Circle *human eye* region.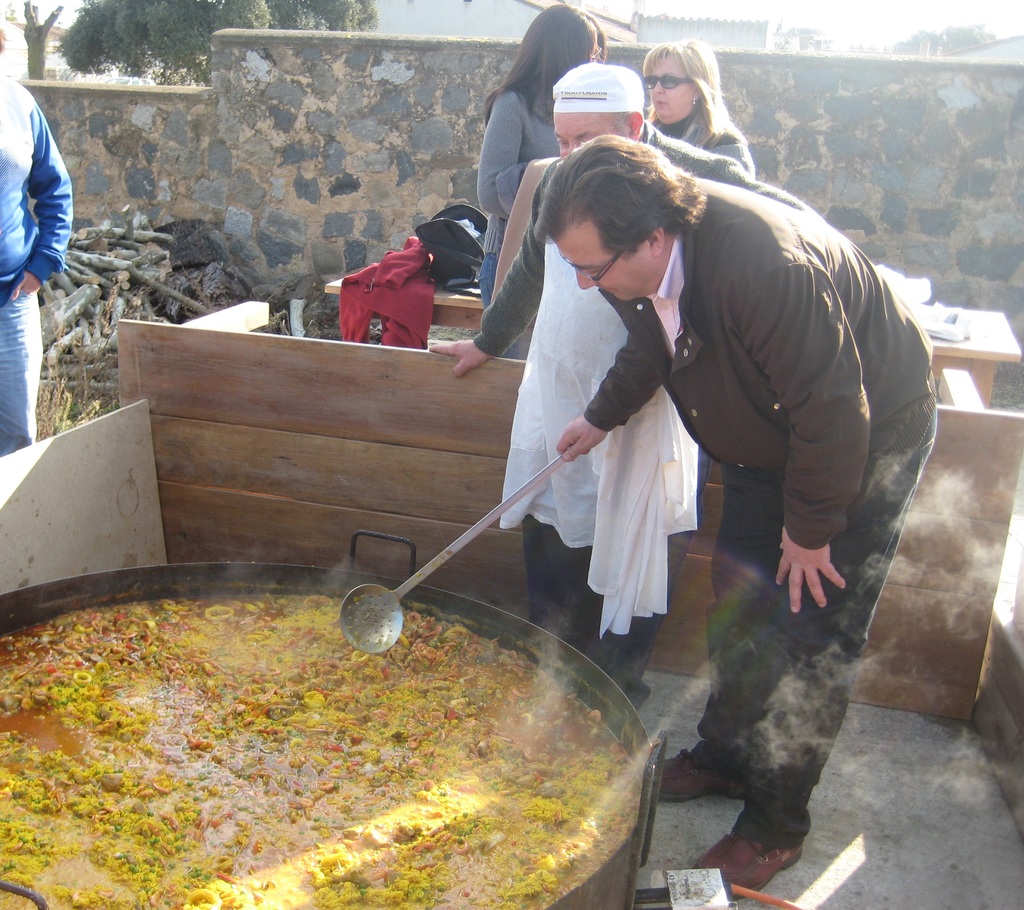
Region: 587/267/601/280.
